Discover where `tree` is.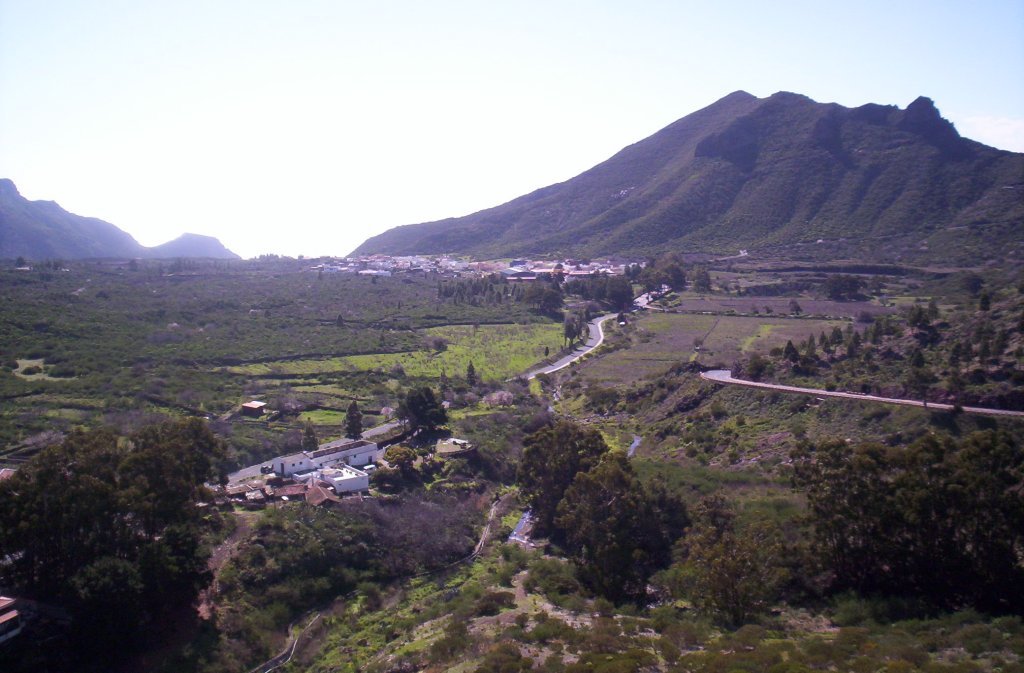
Discovered at <bbox>642, 247, 688, 291</bbox>.
